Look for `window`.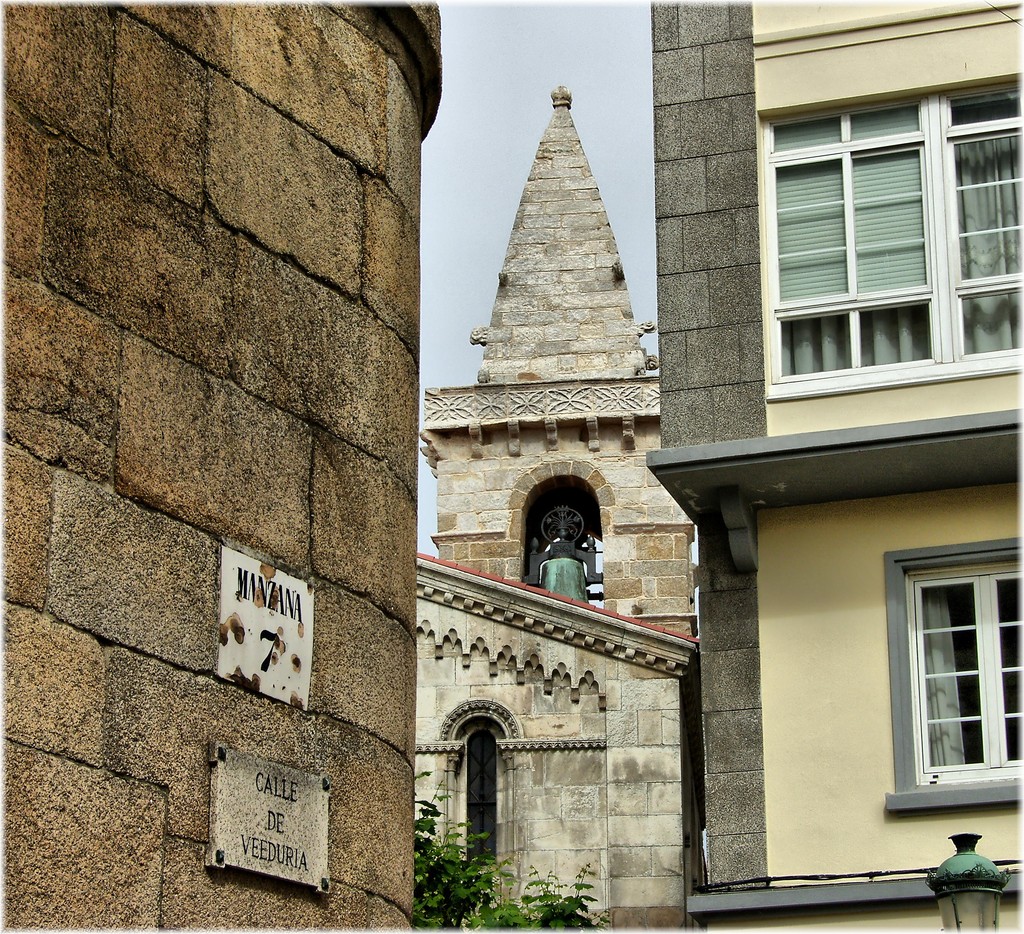
Found: [764,73,1023,396].
